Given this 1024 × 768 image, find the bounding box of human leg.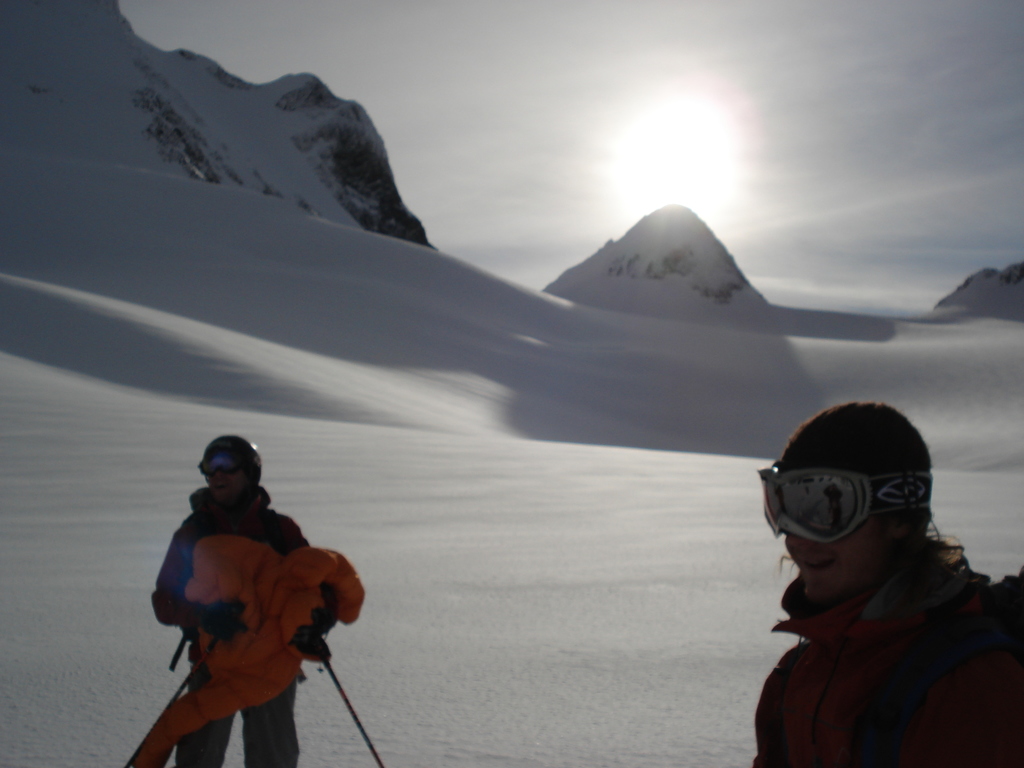
region(239, 699, 301, 766).
